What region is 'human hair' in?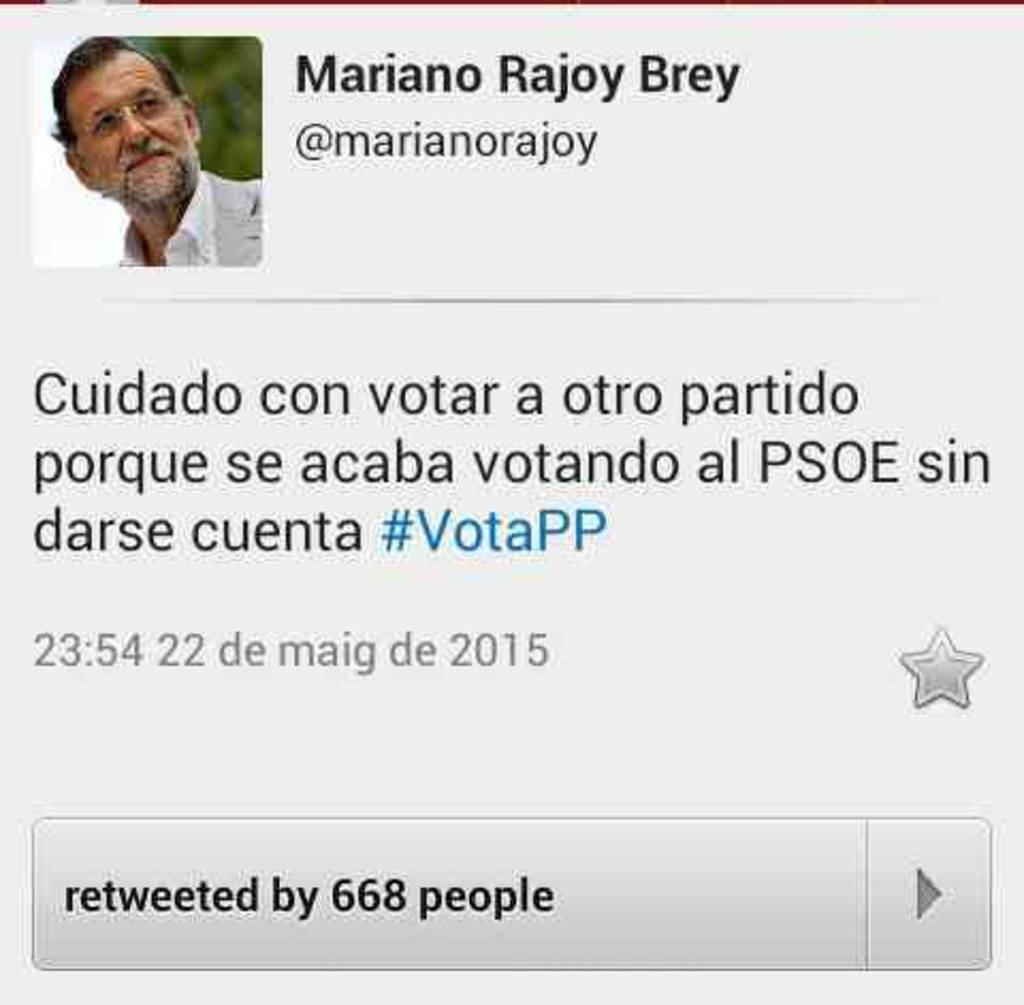
43 28 181 160.
